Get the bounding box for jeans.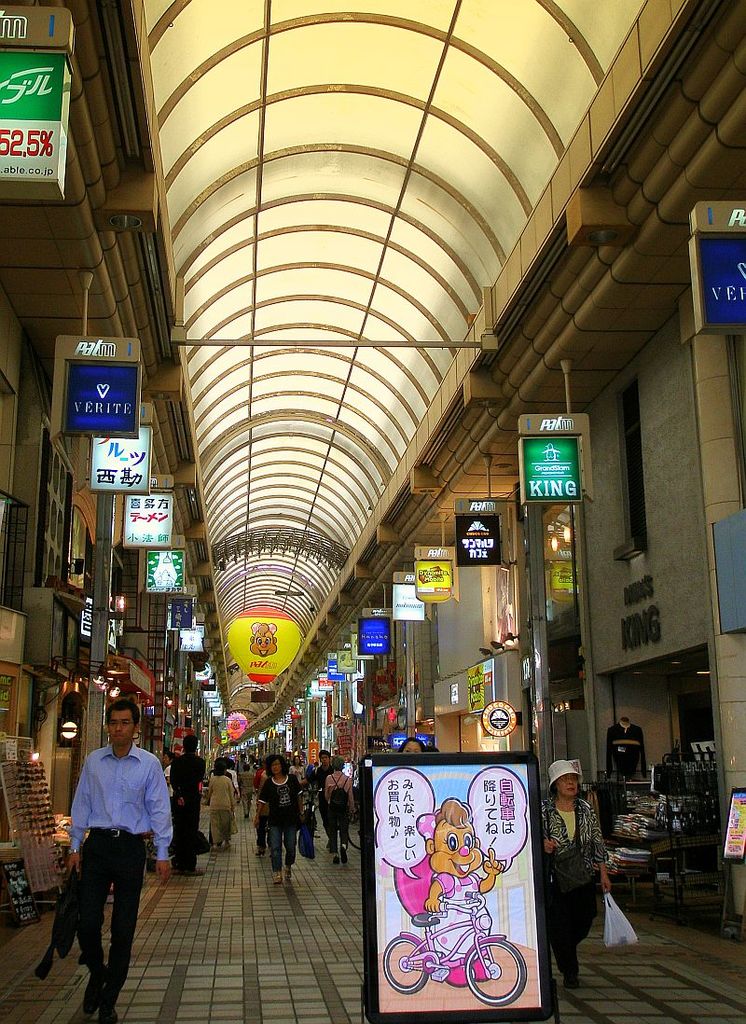
left=84, top=830, right=138, bottom=1000.
